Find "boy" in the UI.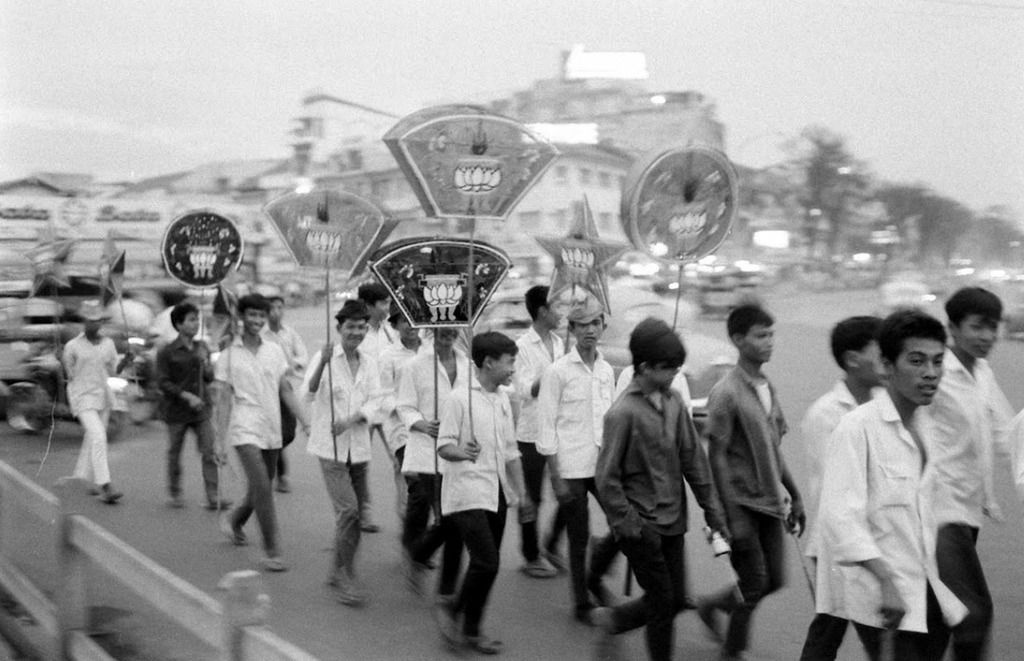
UI element at detection(262, 300, 305, 492).
